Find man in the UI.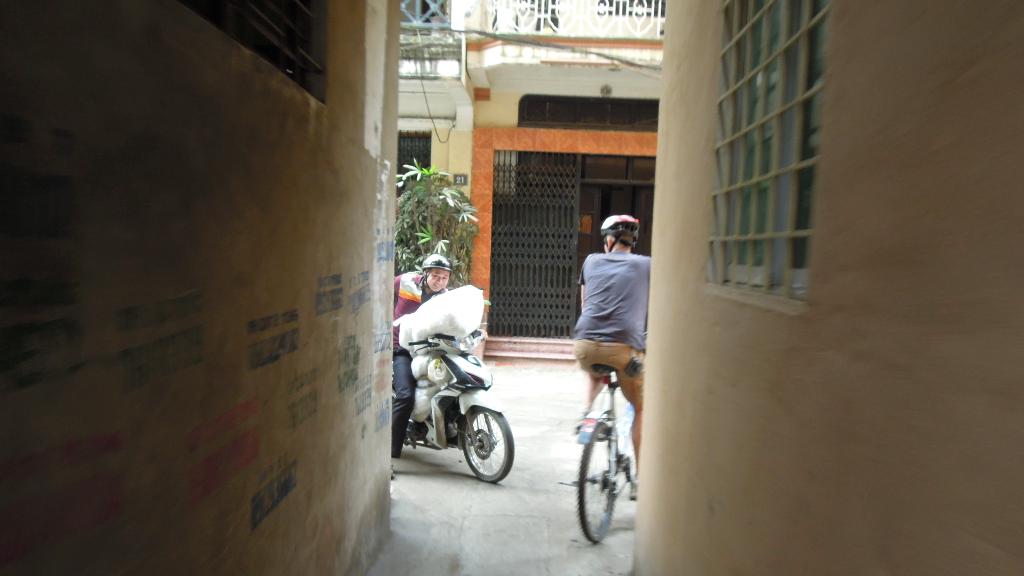
UI element at box=[391, 253, 457, 477].
